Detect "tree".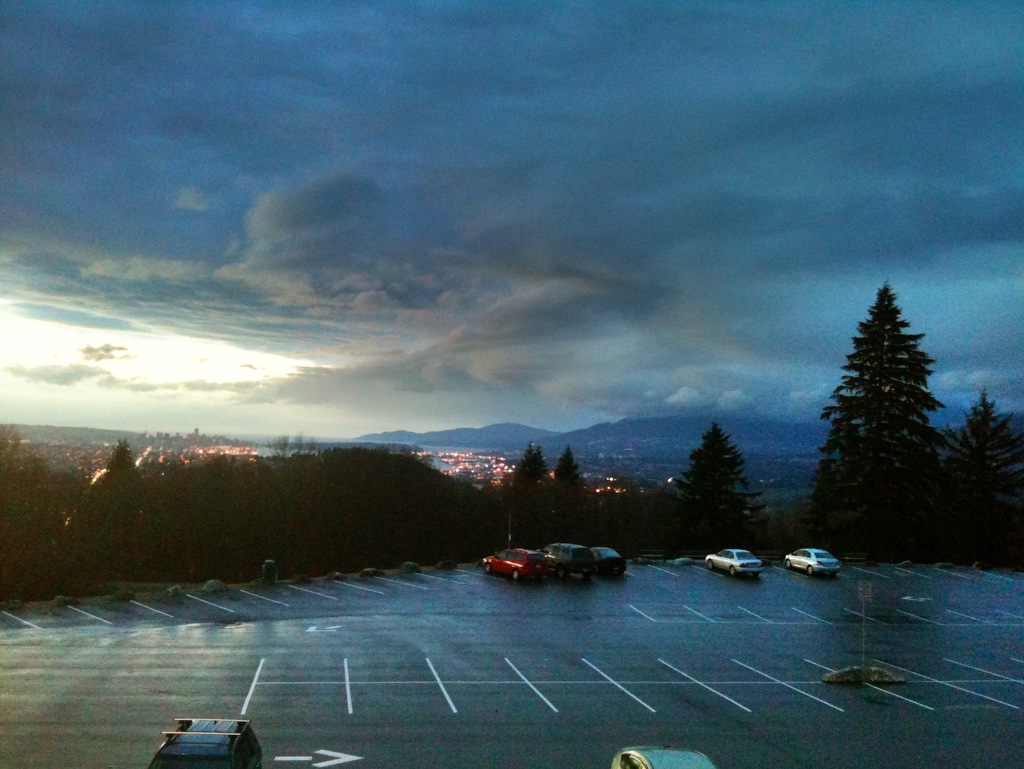
Detected at [807, 279, 957, 558].
